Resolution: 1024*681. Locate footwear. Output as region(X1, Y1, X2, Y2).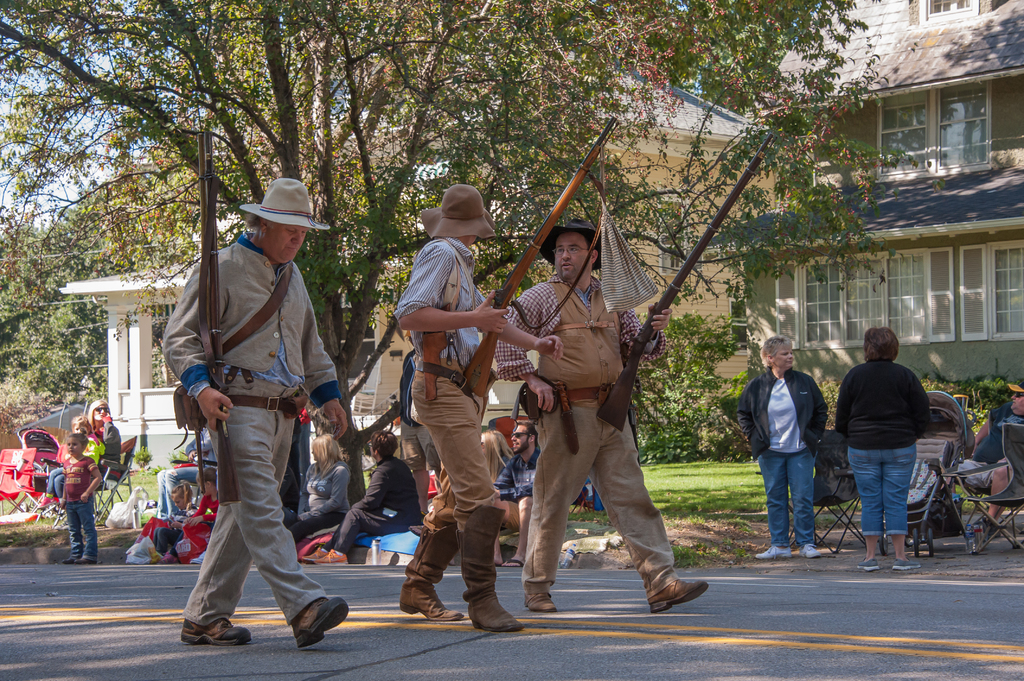
region(316, 549, 349, 565).
